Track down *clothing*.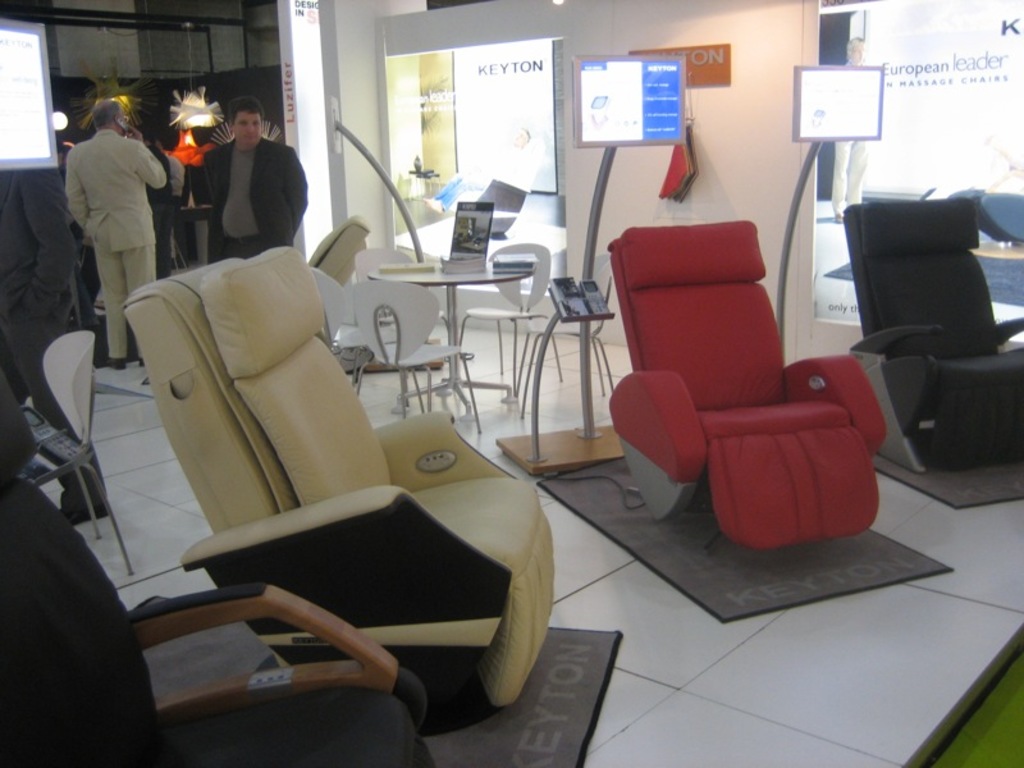
Tracked to (4, 160, 86, 521).
